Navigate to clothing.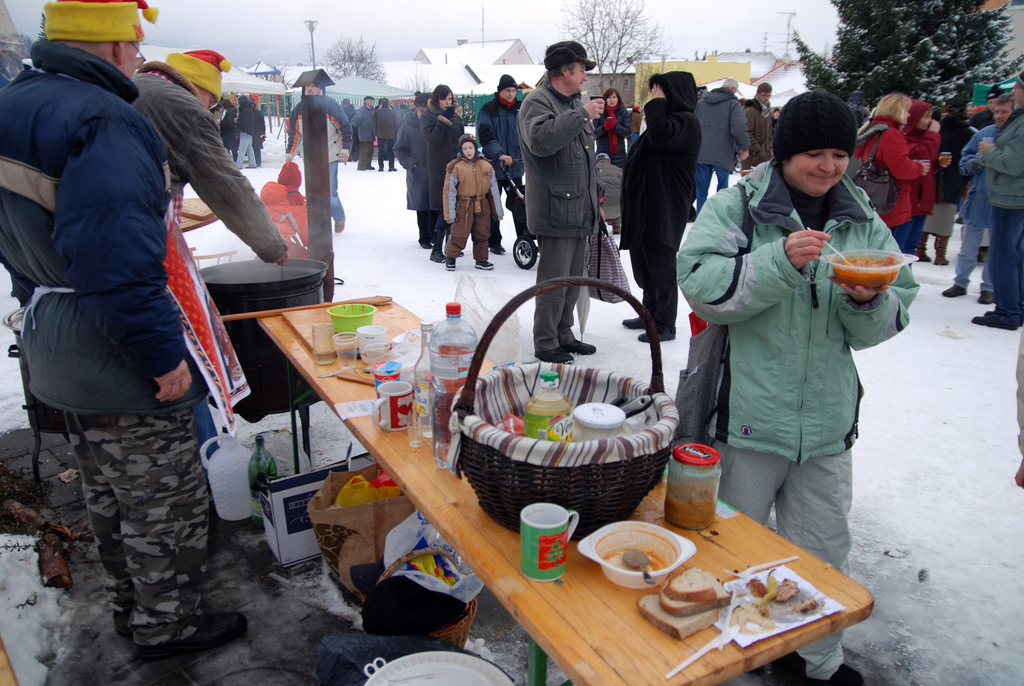
Navigation target: 261/187/298/255.
